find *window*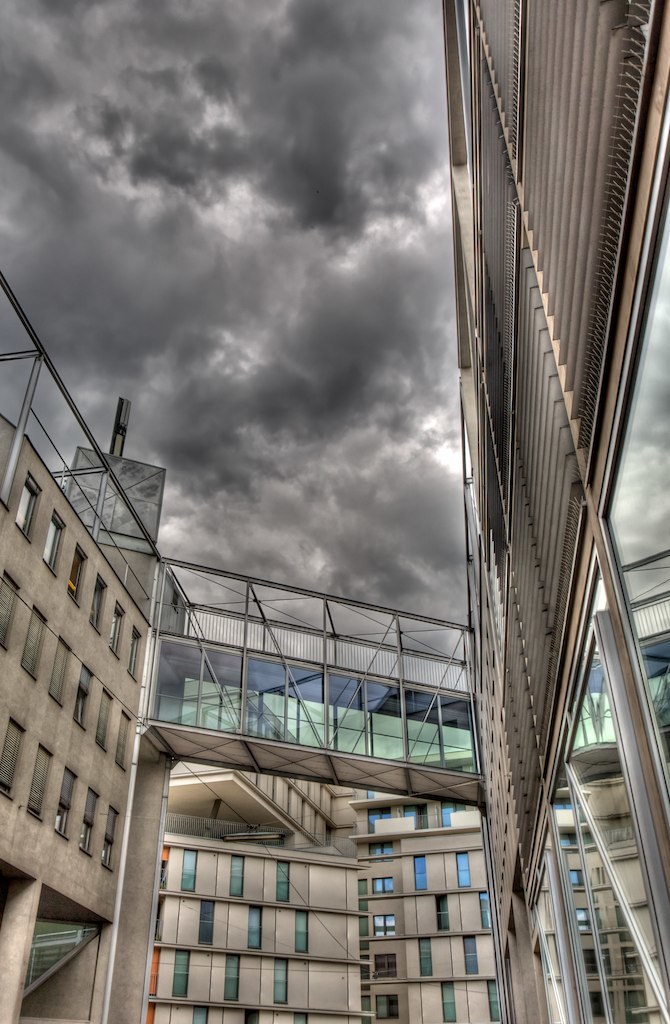
{"left": 372, "top": 955, "right": 399, "bottom": 984}
